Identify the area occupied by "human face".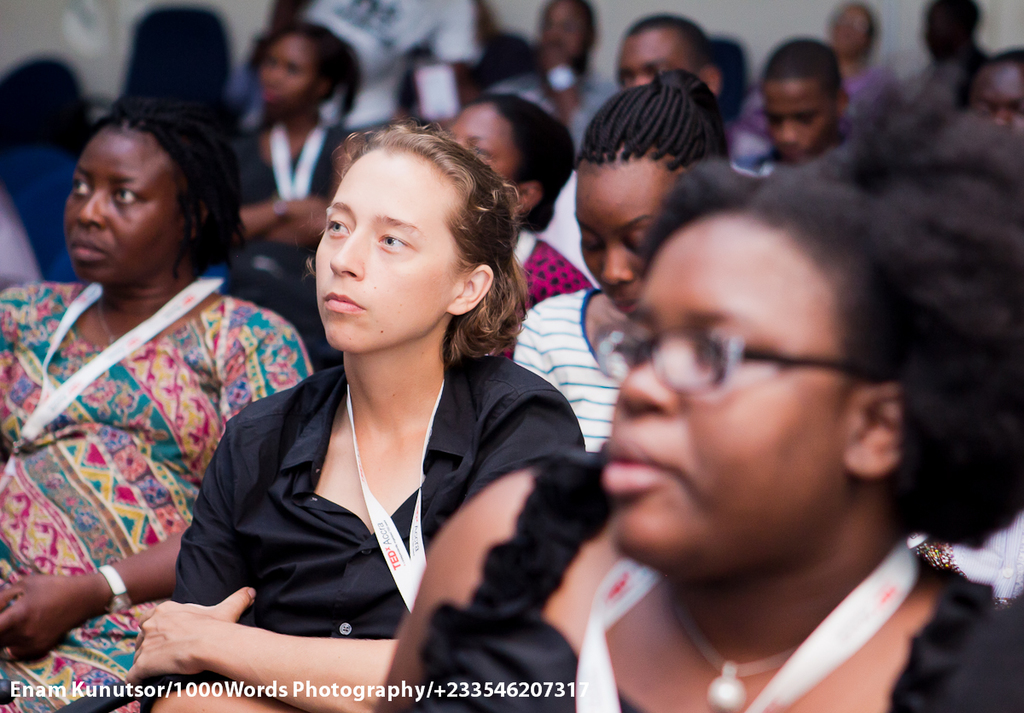
Area: x1=972, y1=62, x2=1023, y2=138.
